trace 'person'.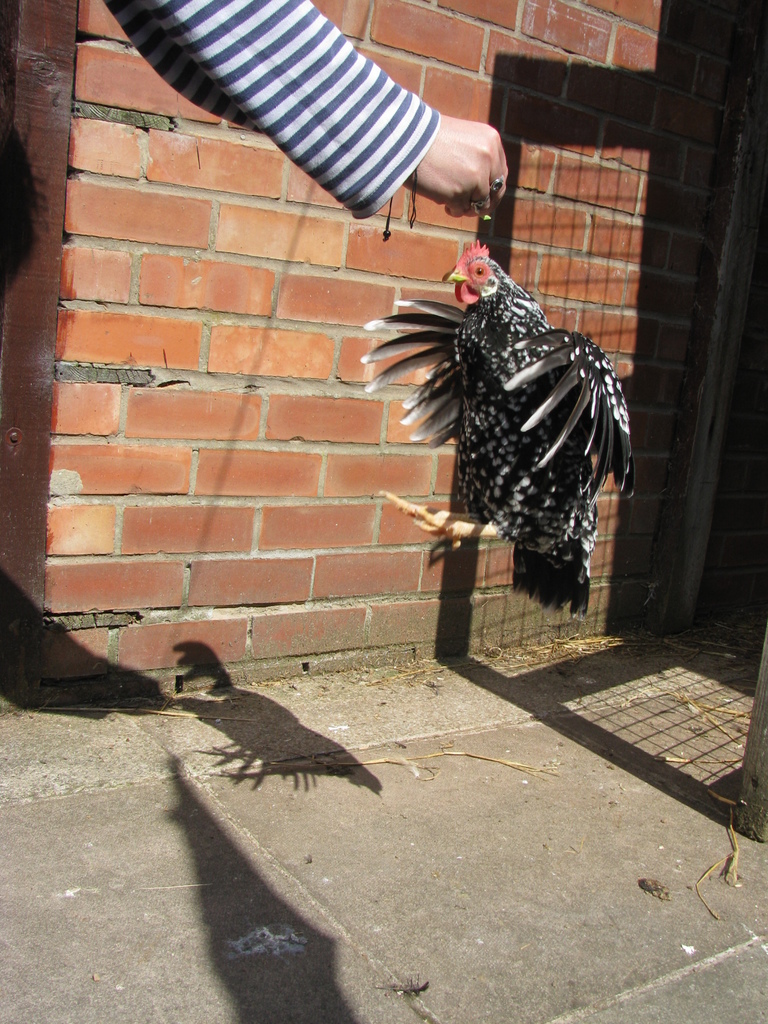
Traced to left=136, top=0, right=513, bottom=218.
